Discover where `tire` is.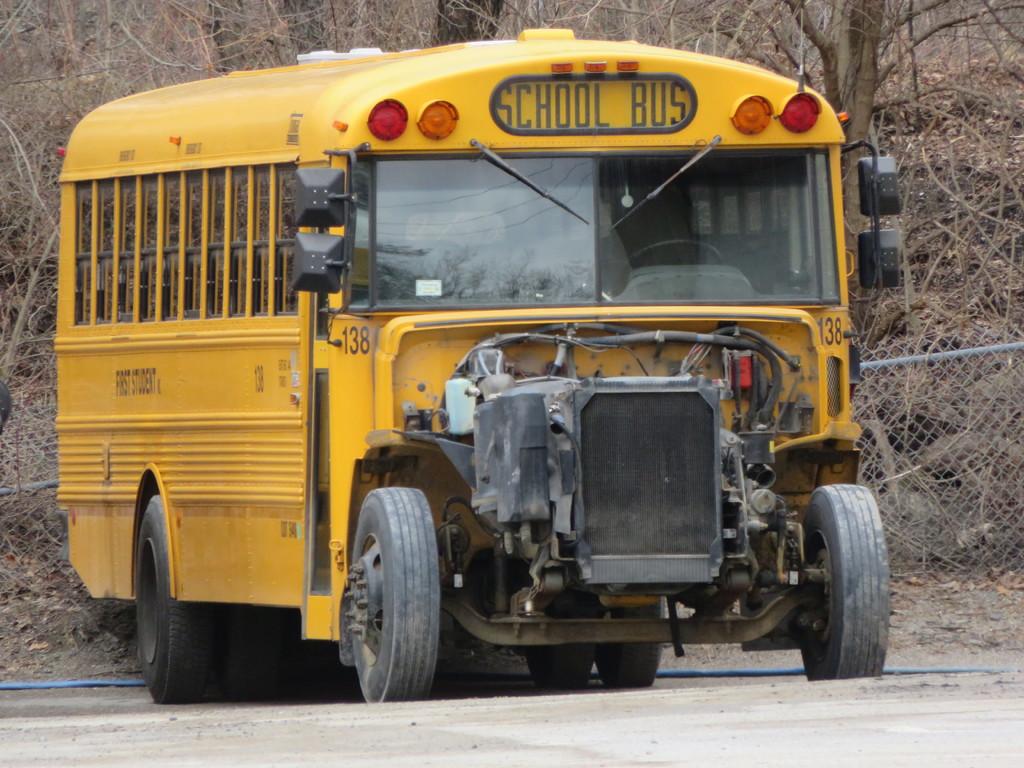
Discovered at (327, 492, 441, 714).
